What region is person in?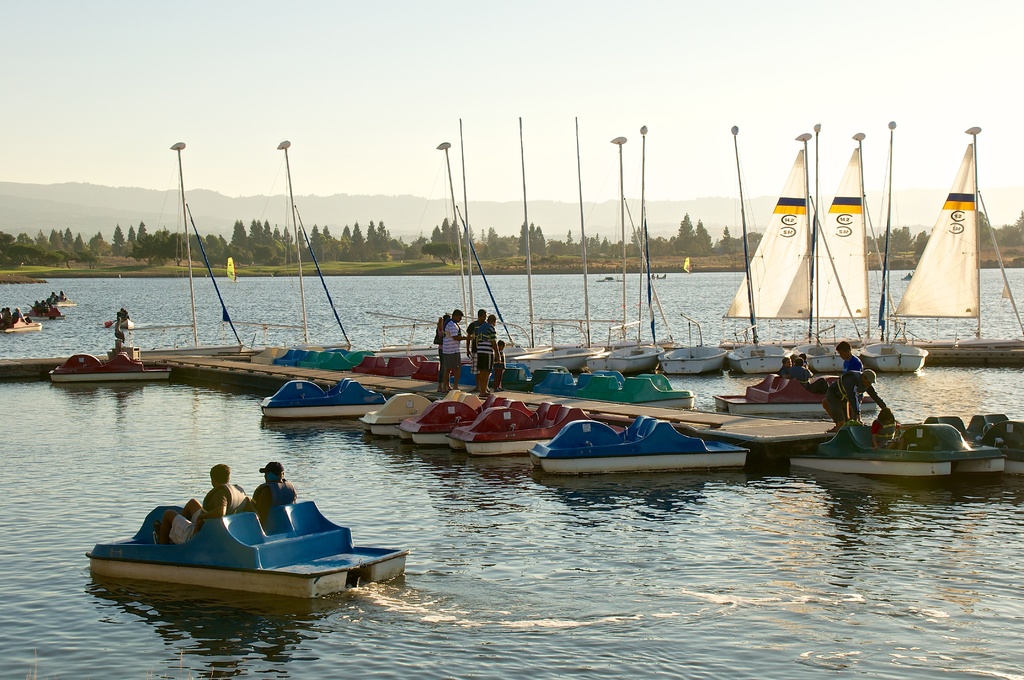
{"x1": 476, "y1": 311, "x2": 491, "y2": 387}.
